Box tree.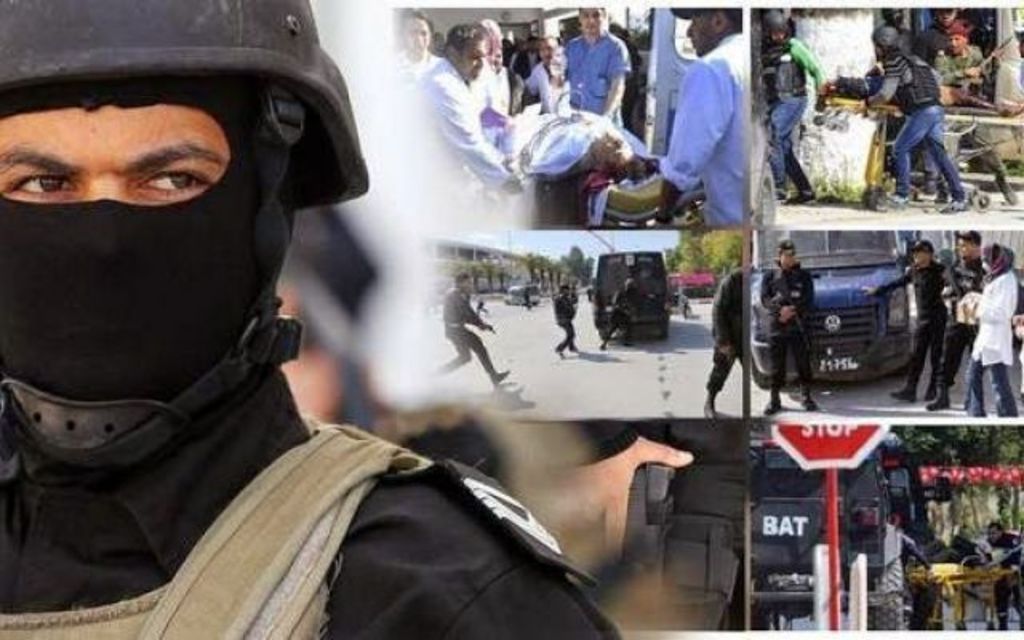
{"x1": 882, "y1": 422, "x2": 1022, "y2": 469}.
